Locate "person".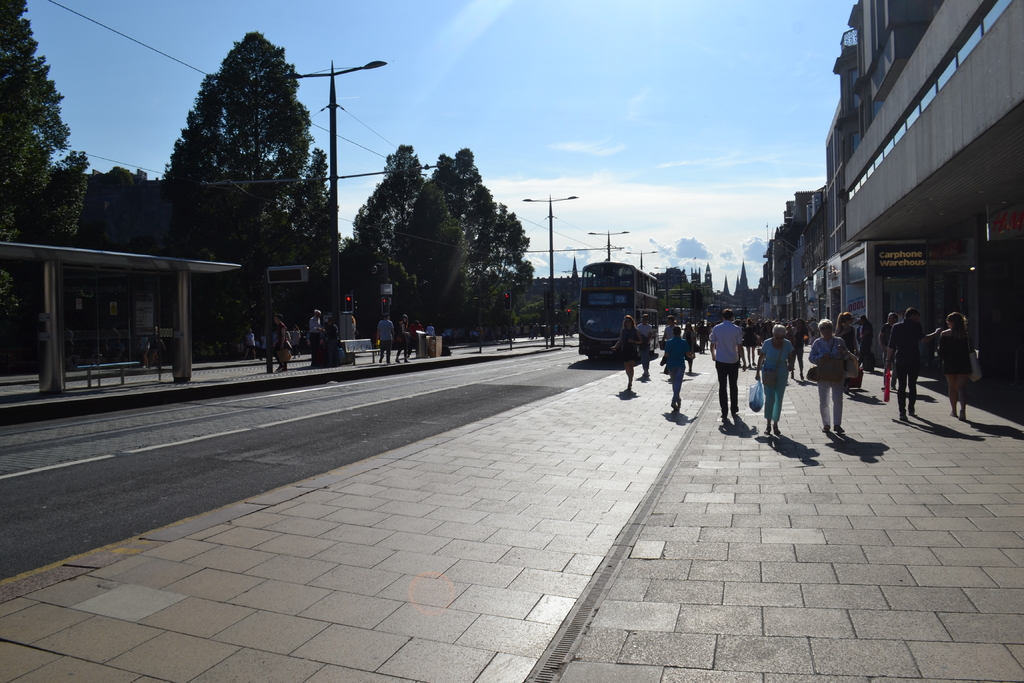
Bounding box: l=929, t=308, r=974, b=420.
